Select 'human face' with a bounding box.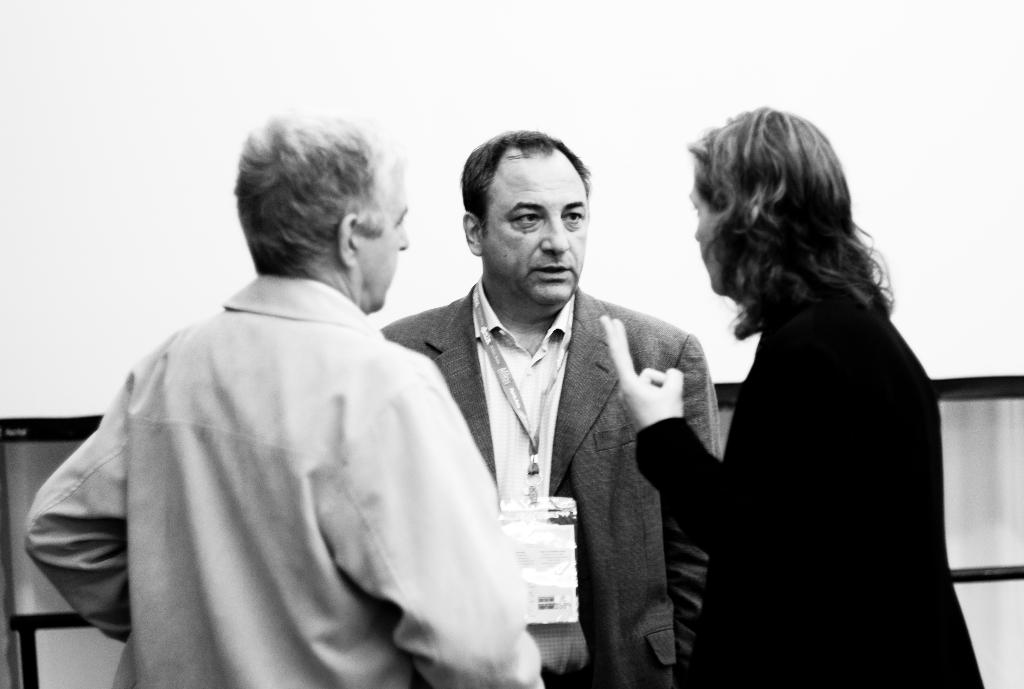
bbox=[477, 146, 586, 307].
